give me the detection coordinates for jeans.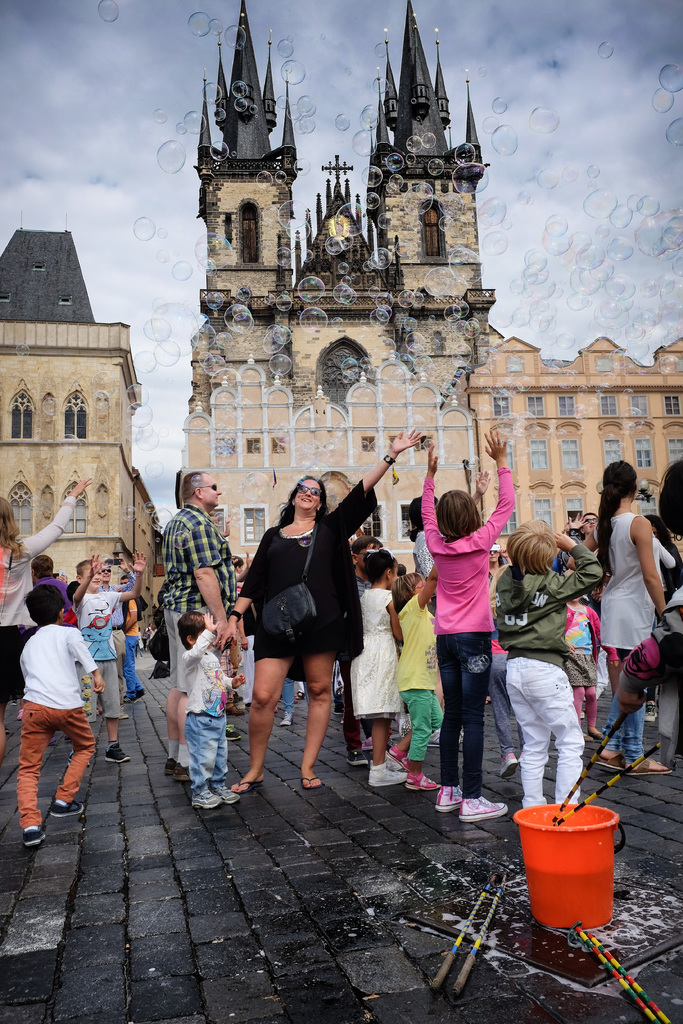
left=16, top=706, right=103, bottom=829.
